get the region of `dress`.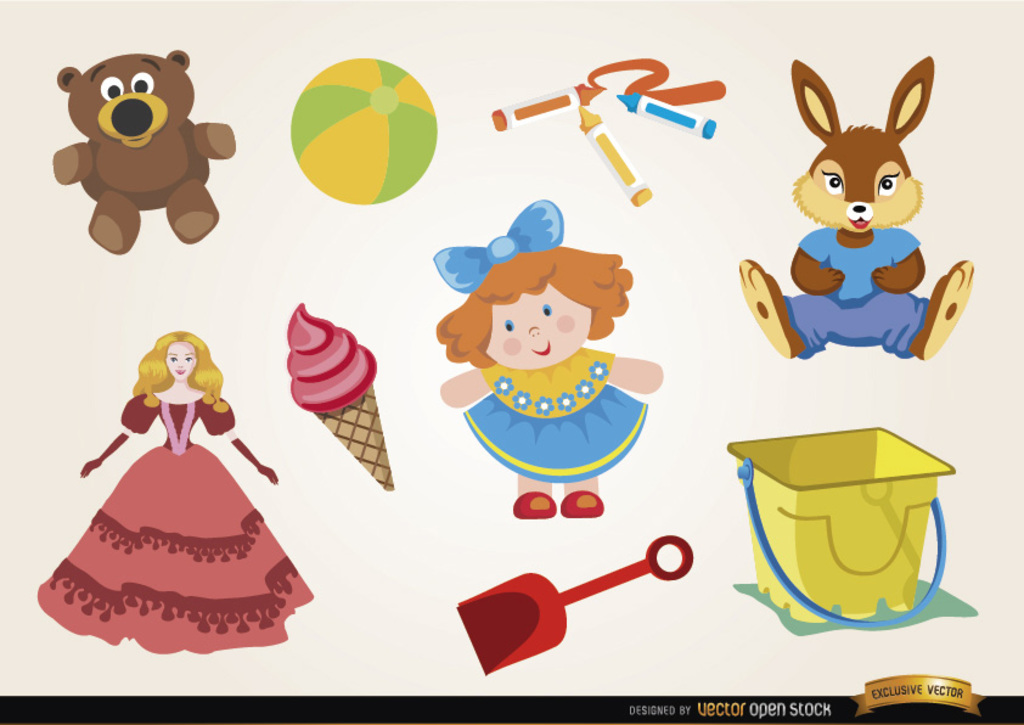
465 343 647 480.
